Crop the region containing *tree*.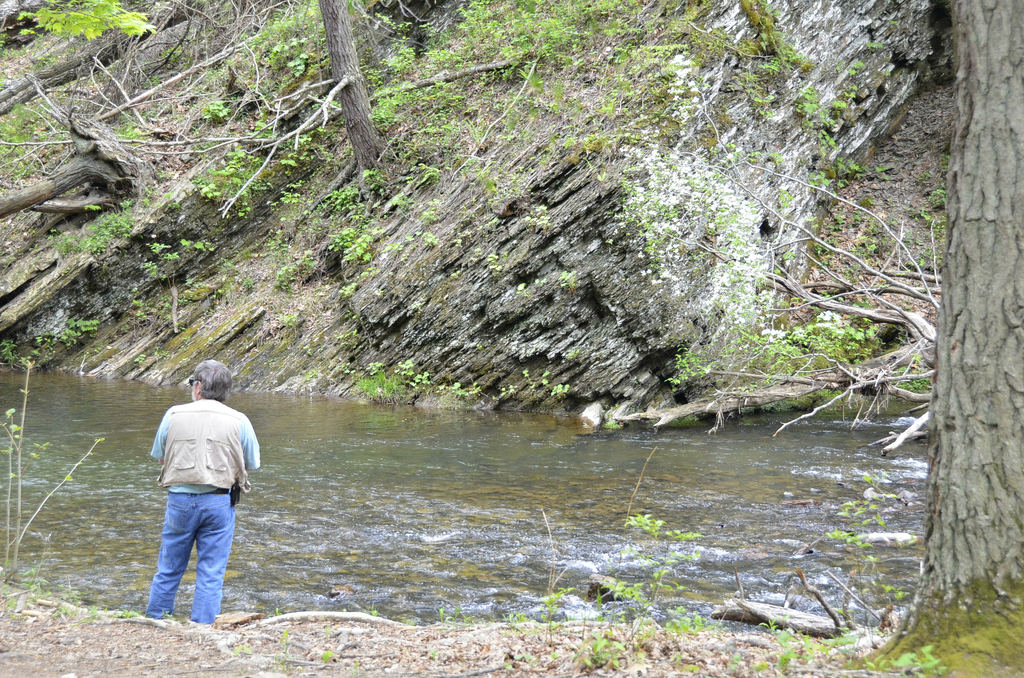
Crop region: (879, 0, 1023, 677).
